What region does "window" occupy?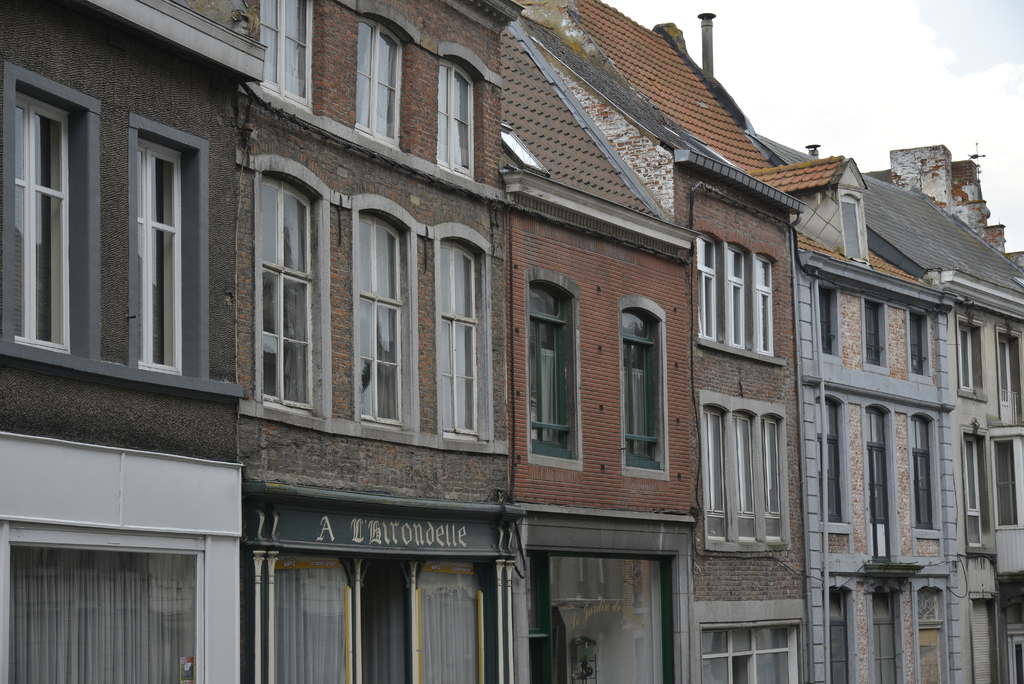
<box>350,193,421,432</box>.
